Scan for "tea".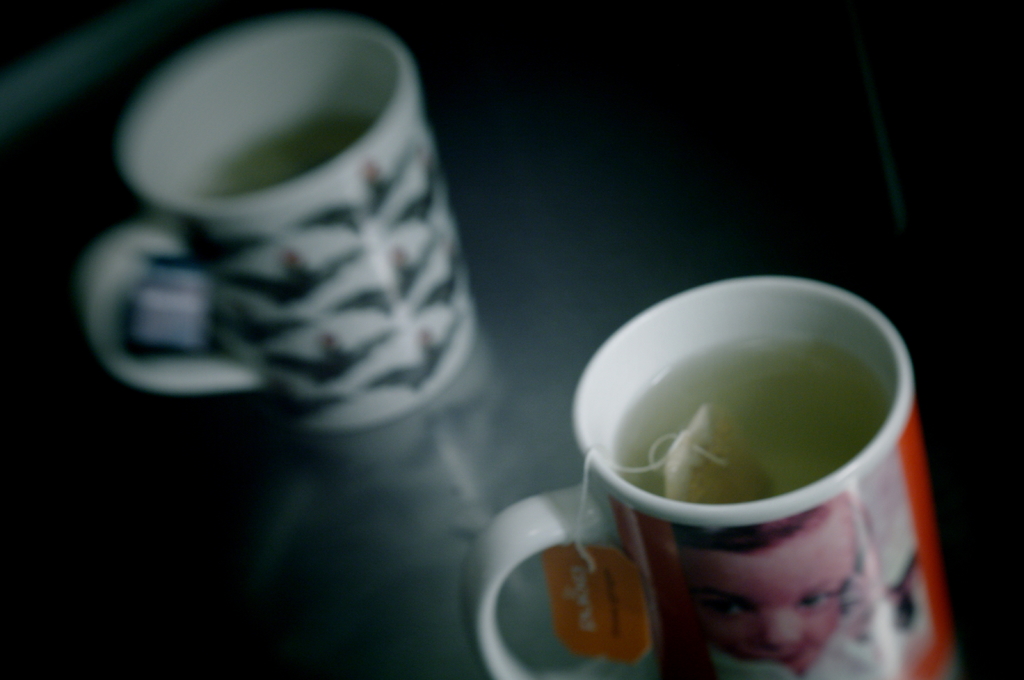
Scan result: (x1=609, y1=335, x2=896, y2=507).
